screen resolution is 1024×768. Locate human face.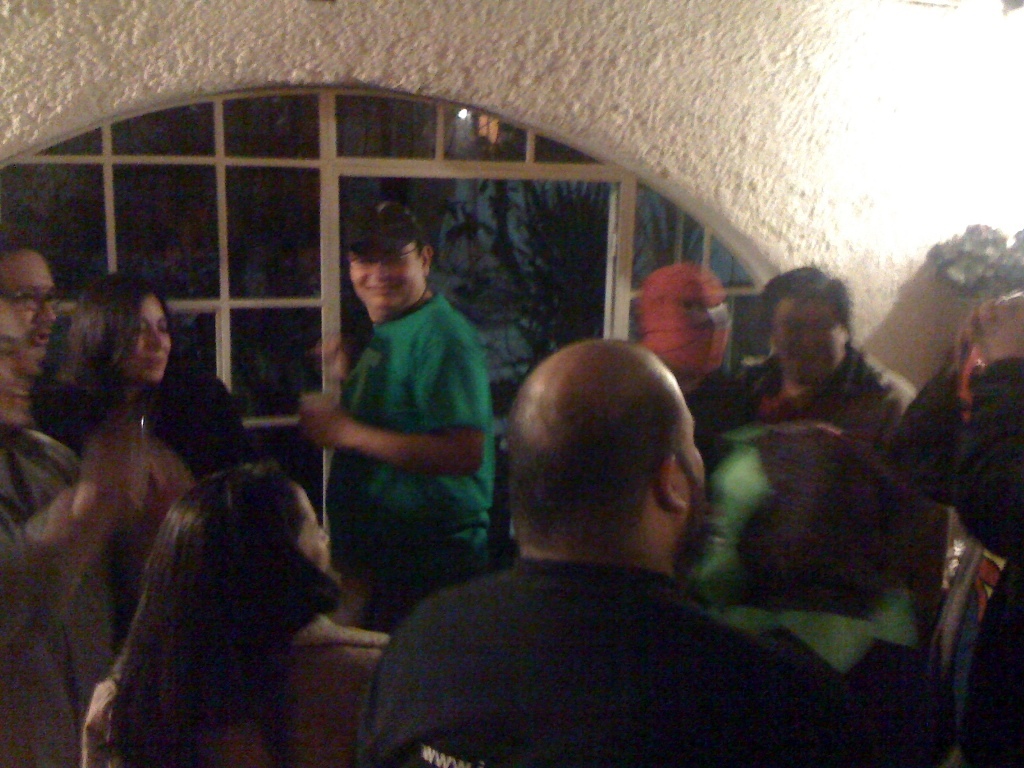
Rect(299, 484, 345, 583).
